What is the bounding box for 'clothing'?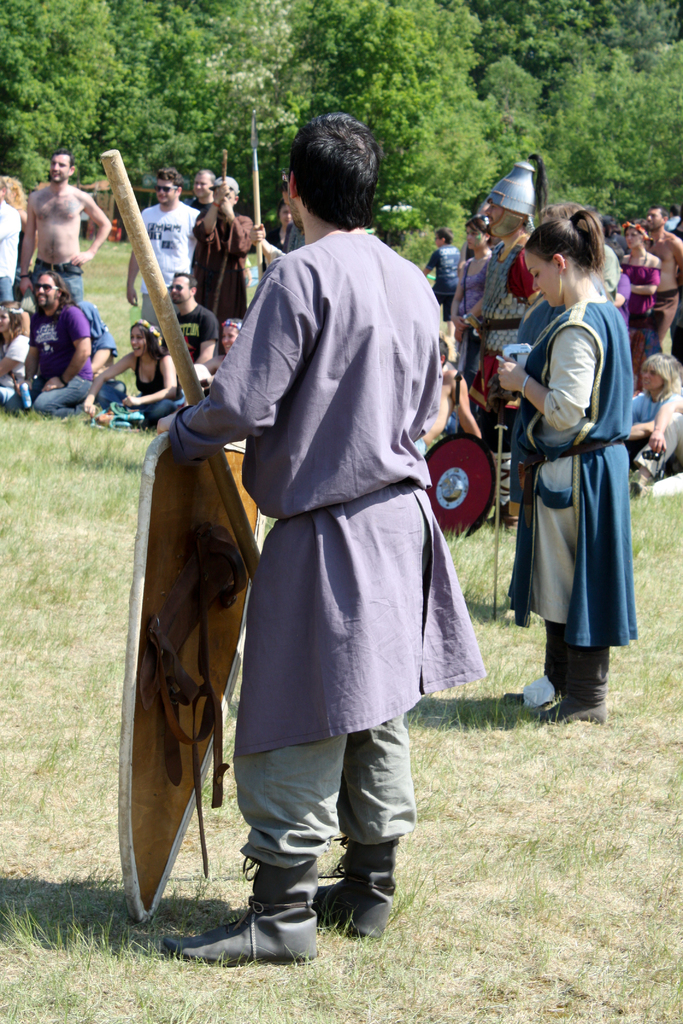
x1=169, y1=304, x2=204, y2=356.
